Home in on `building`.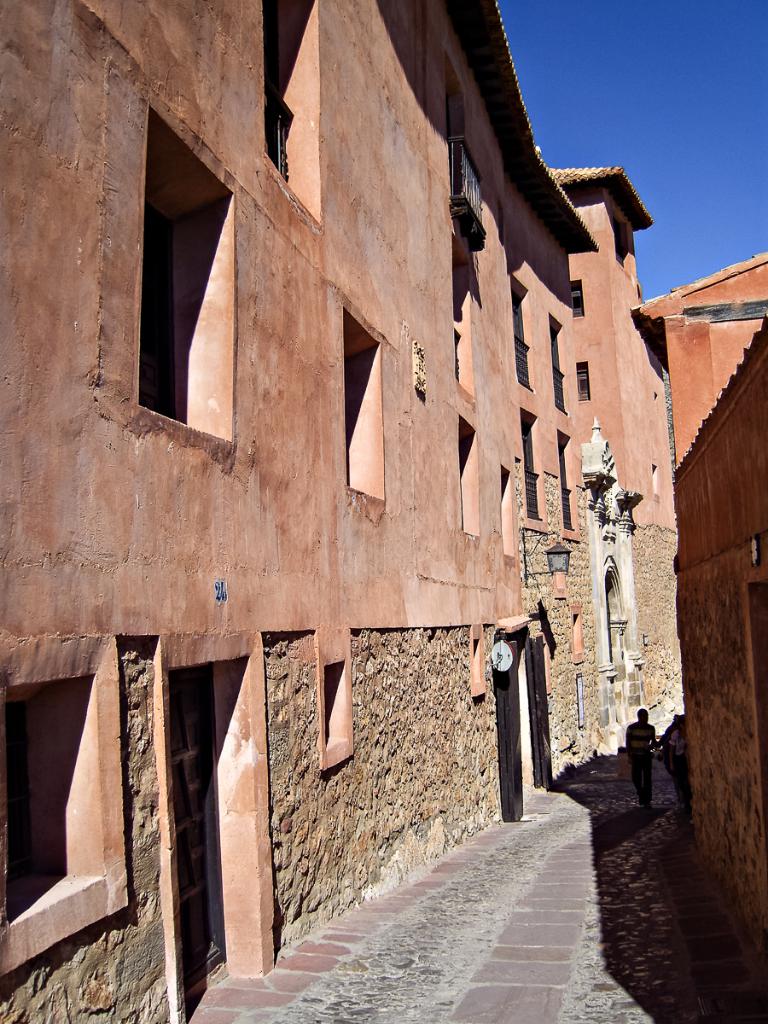
Homed in at x1=0, y1=0, x2=767, y2=1018.
